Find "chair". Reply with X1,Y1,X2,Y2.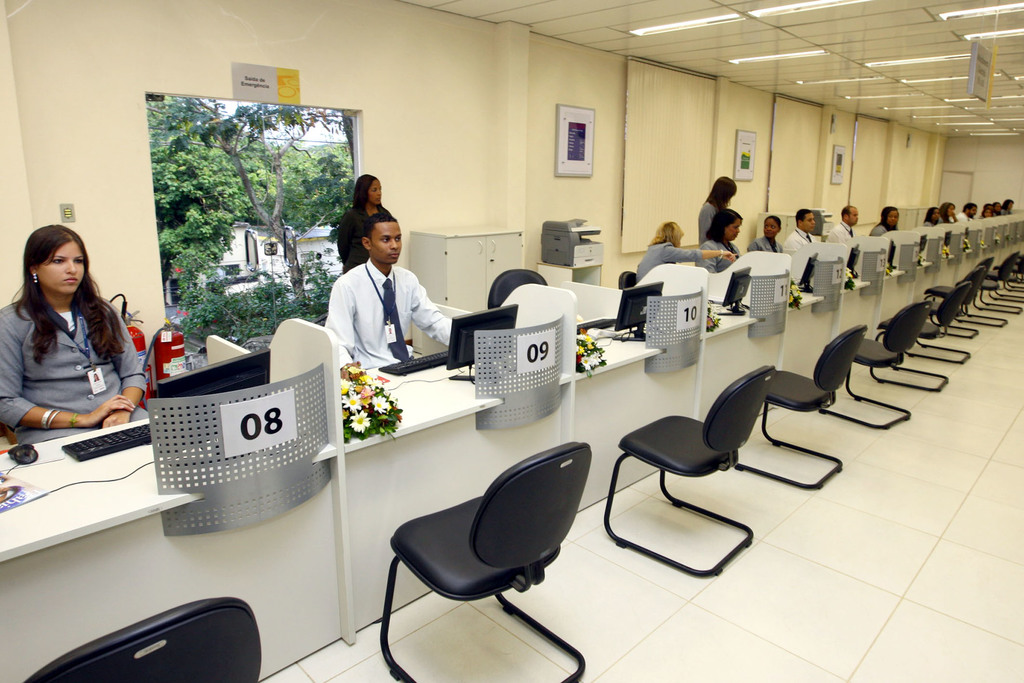
619,266,637,291.
